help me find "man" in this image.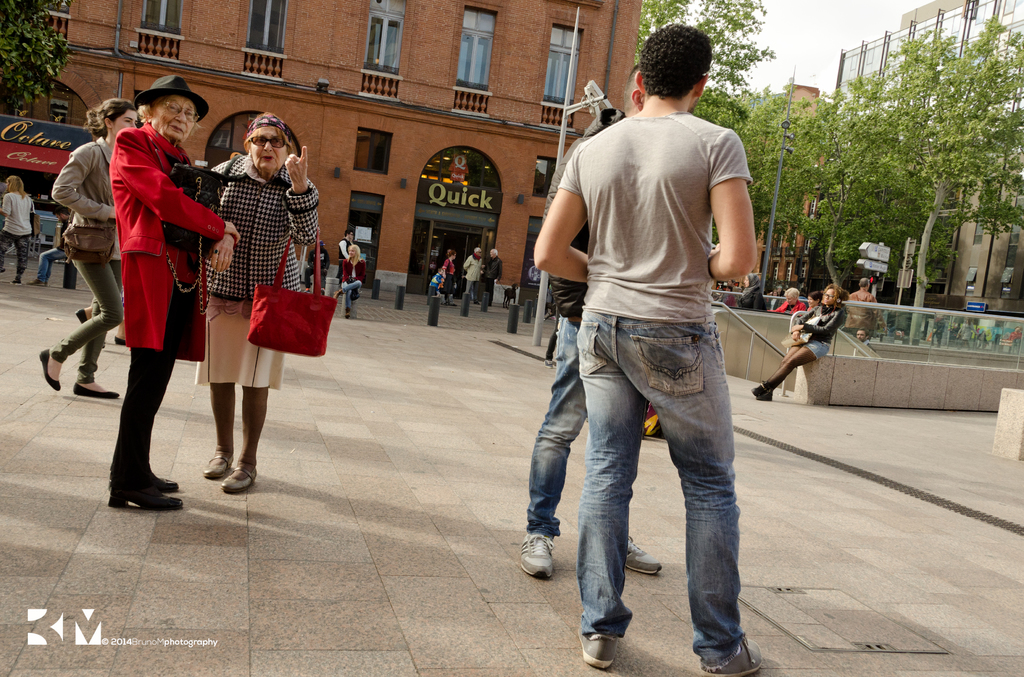
Found it: crop(518, 65, 663, 577).
